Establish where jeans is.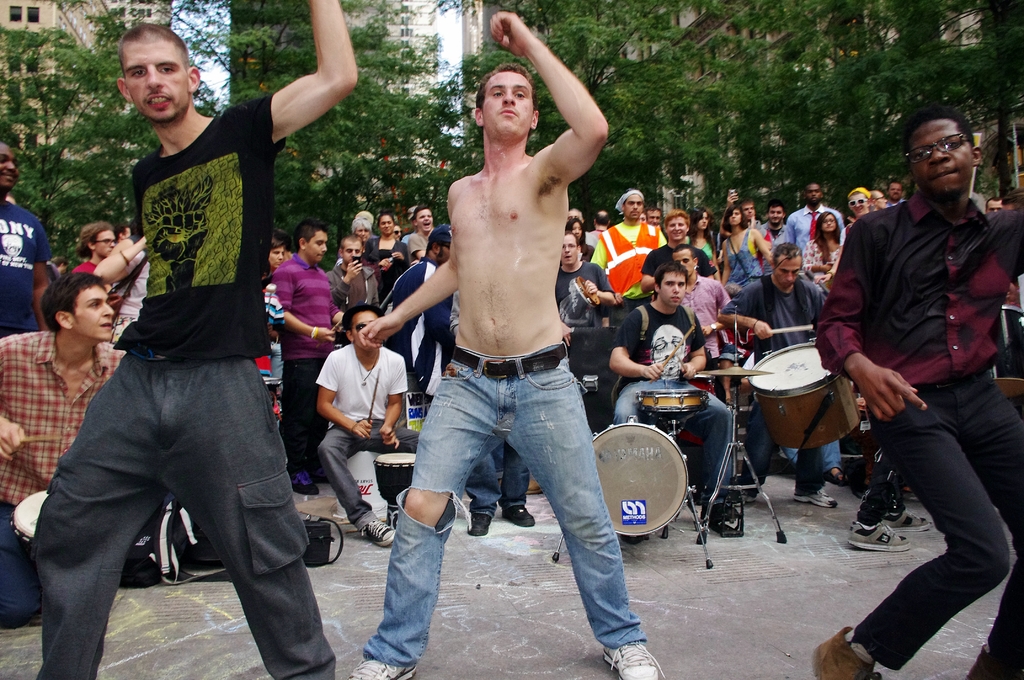
Established at box=[609, 376, 747, 499].
